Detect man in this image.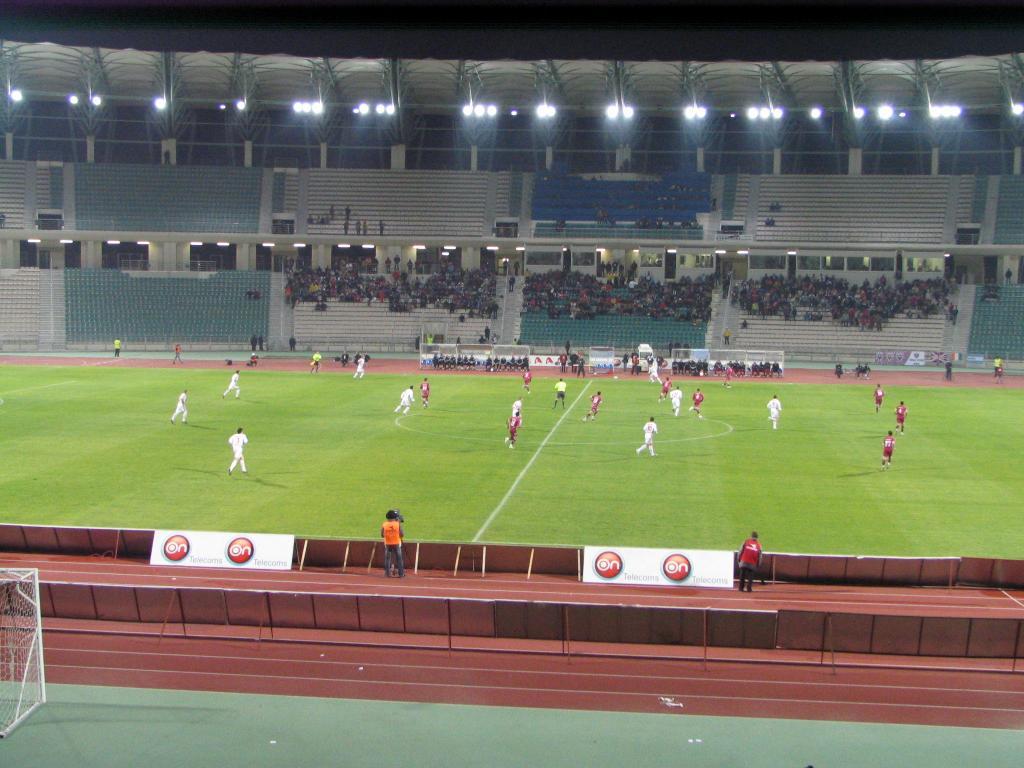
Detection: <region>1005, 267, 1010, 283</region>.
